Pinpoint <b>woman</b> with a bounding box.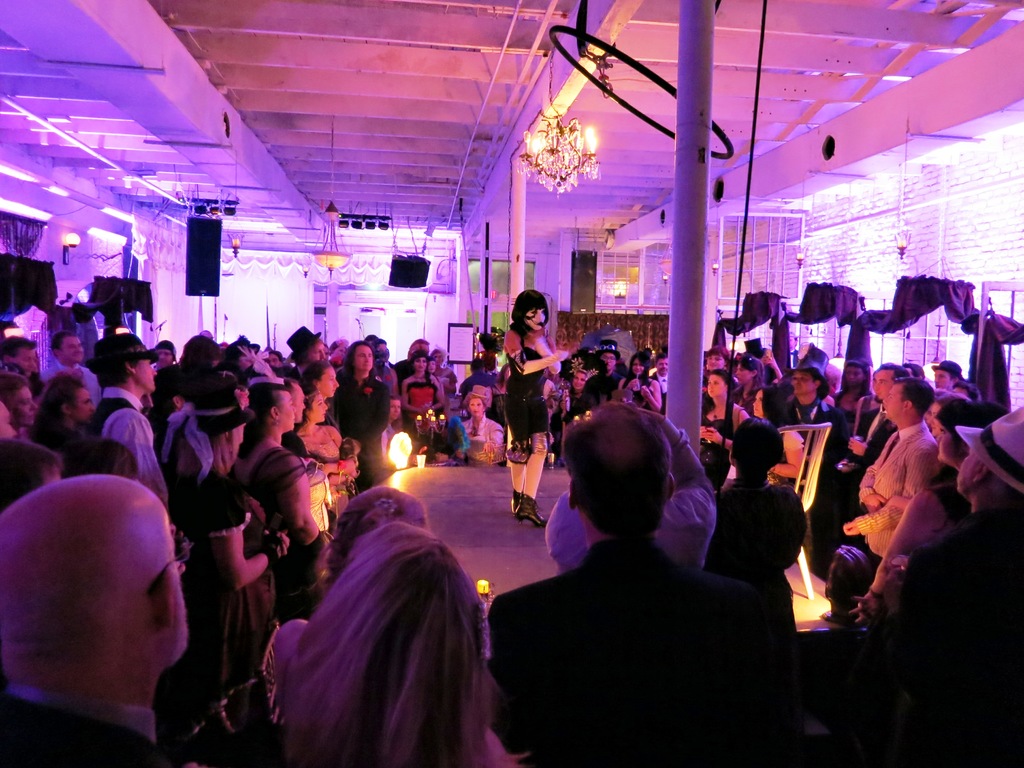
{"left": 296, "top": 383, "right": 360, "bottom": 518}.
